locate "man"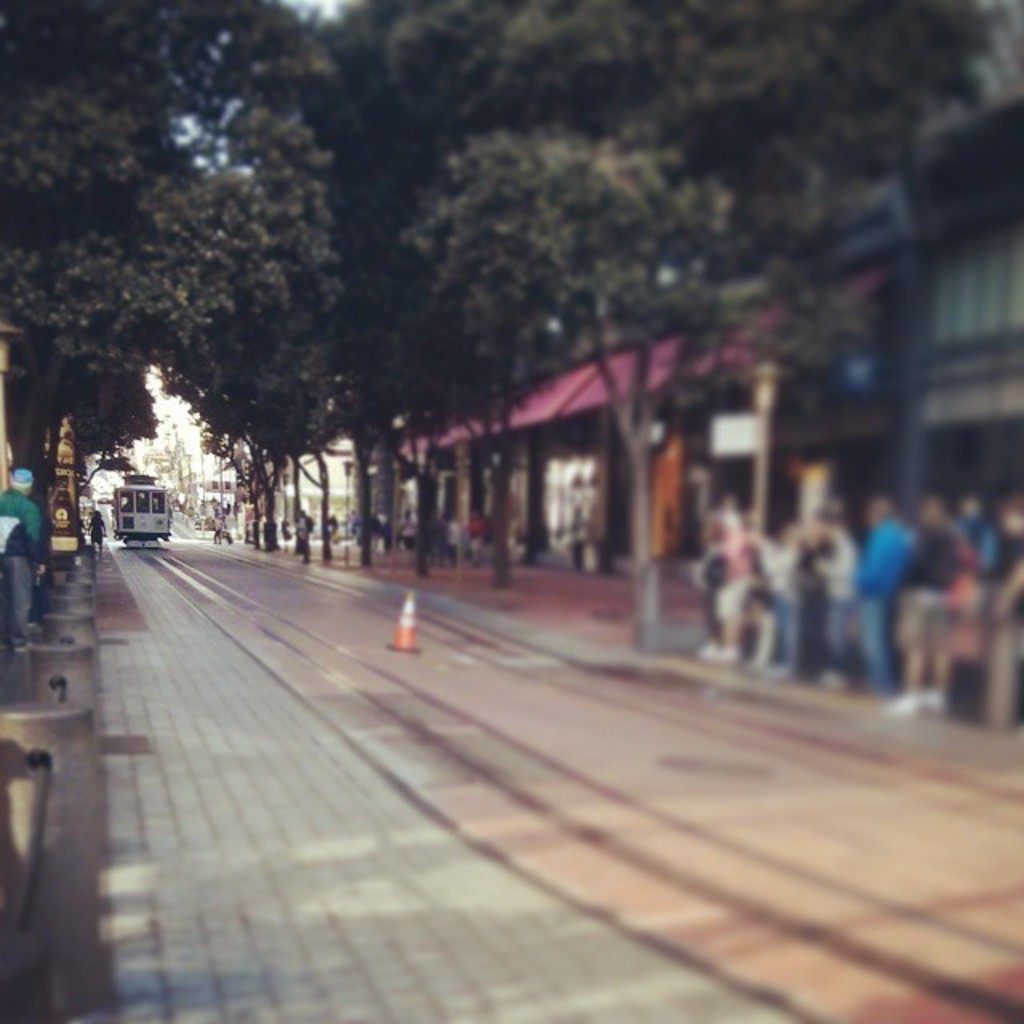
(992, 499, 1022, 720)
